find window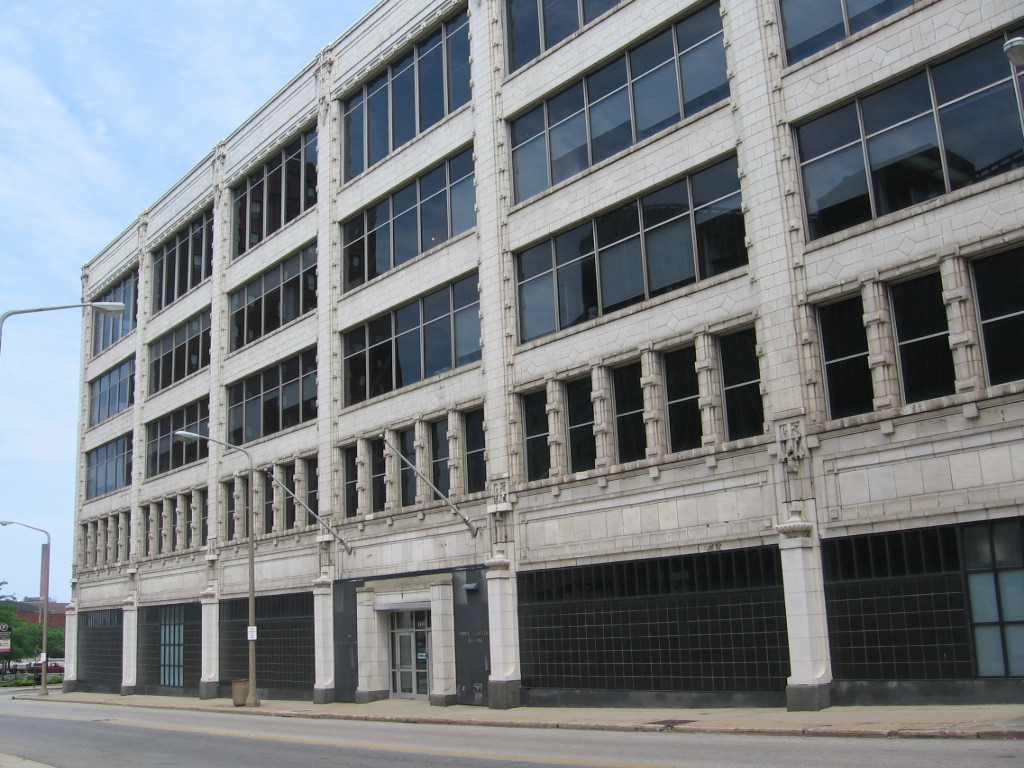
[499, 0, 622, 76]
